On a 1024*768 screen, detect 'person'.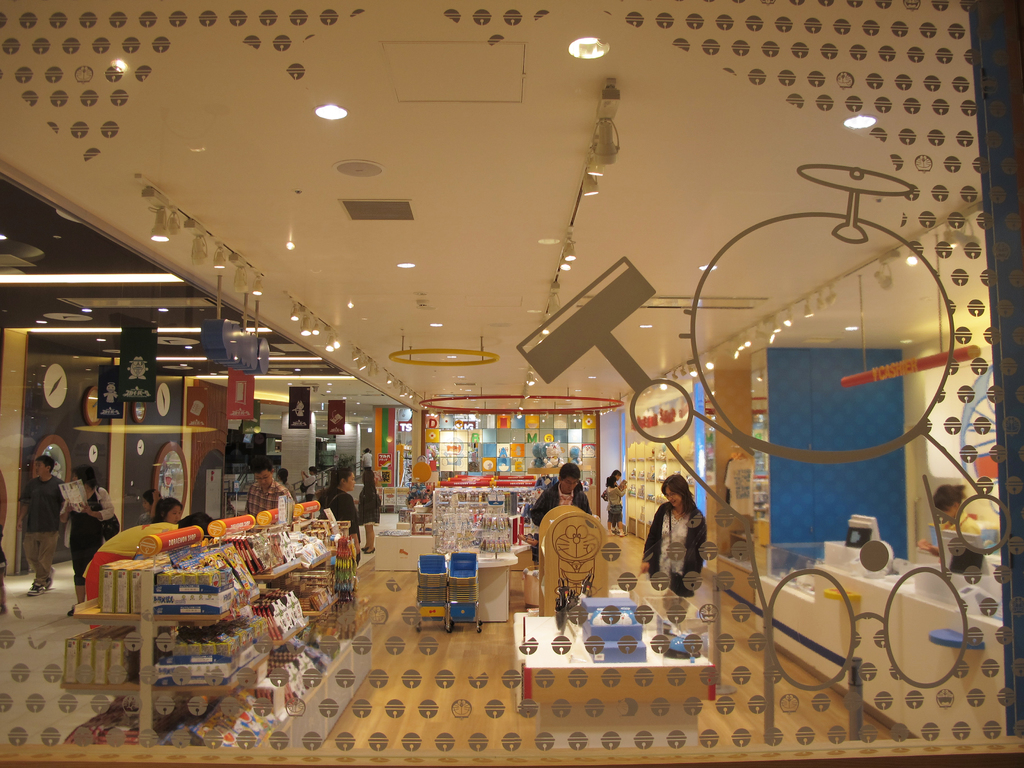
[61,462,120,611].
